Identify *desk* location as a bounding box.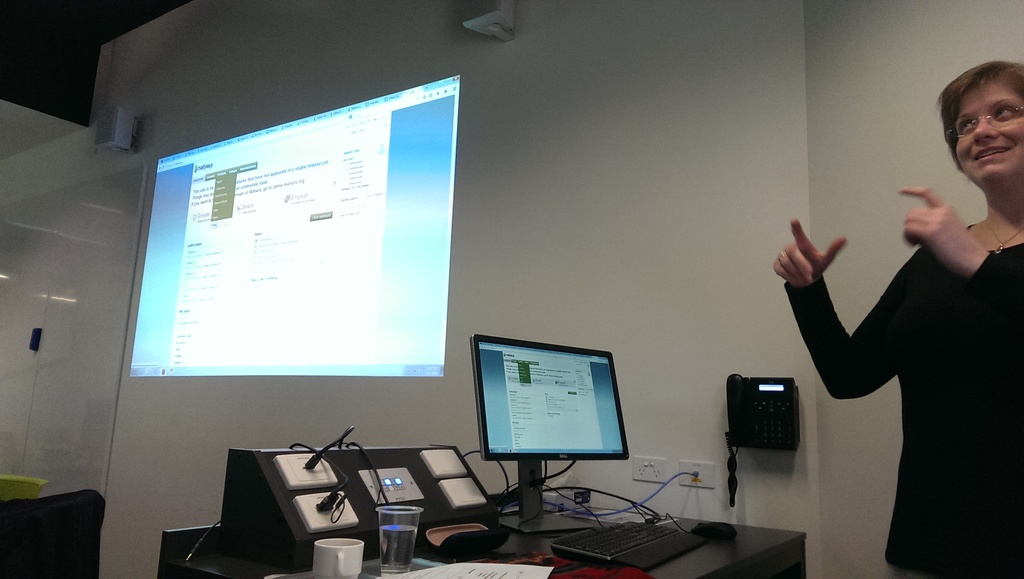
Rect(163, 491, 806, 578).
